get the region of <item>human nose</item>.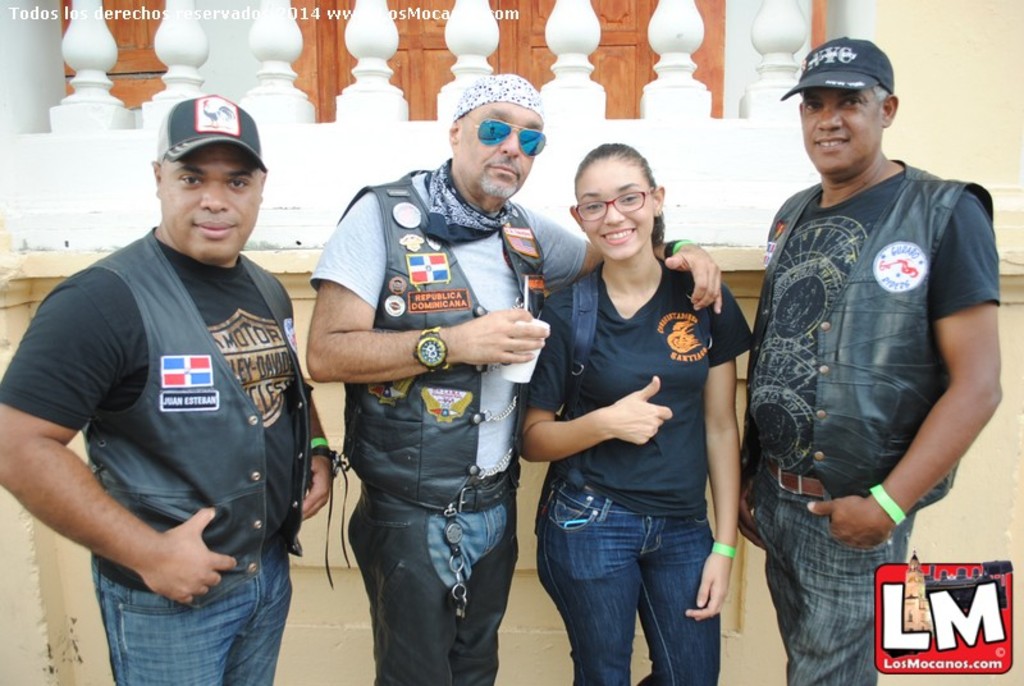
<region>604, 201, 625, 223</region>.
